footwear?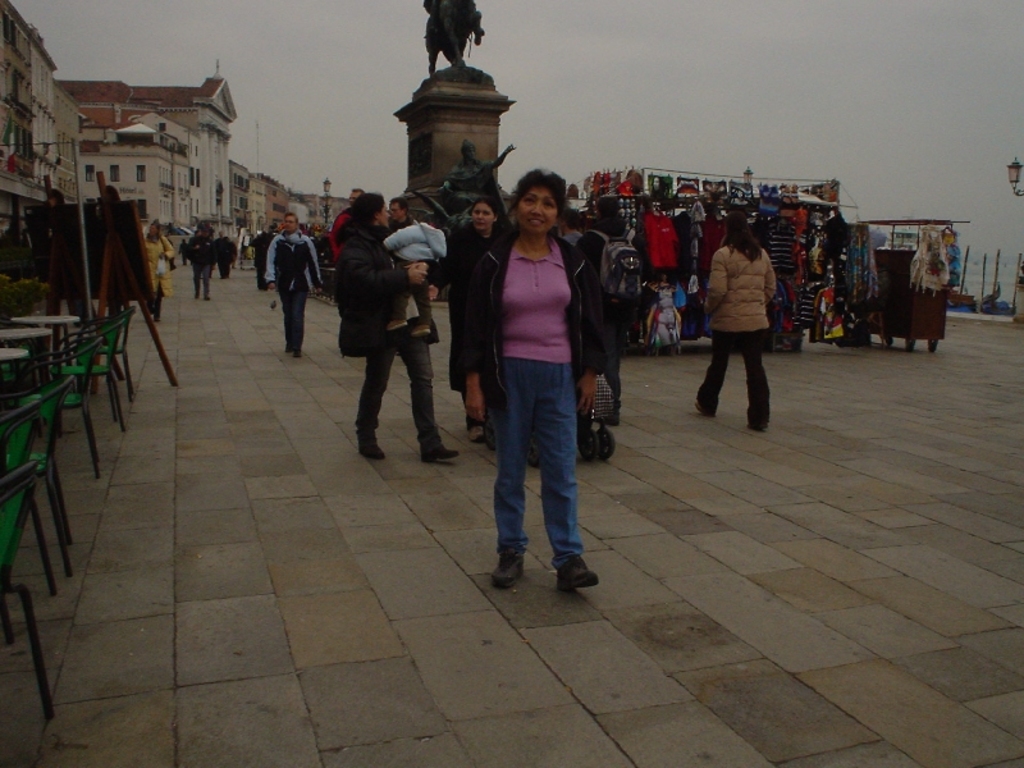
[293,347,301,356]
